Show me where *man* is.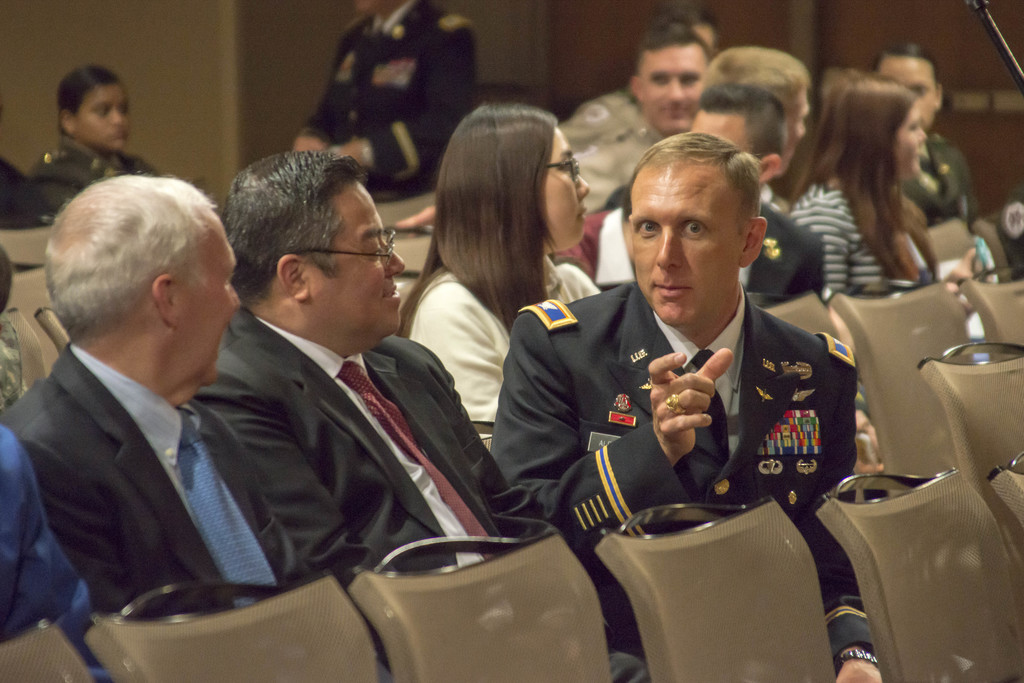
*man* is at {"left": 186, "top": 163, "right": 568, "bottom": 579}.
